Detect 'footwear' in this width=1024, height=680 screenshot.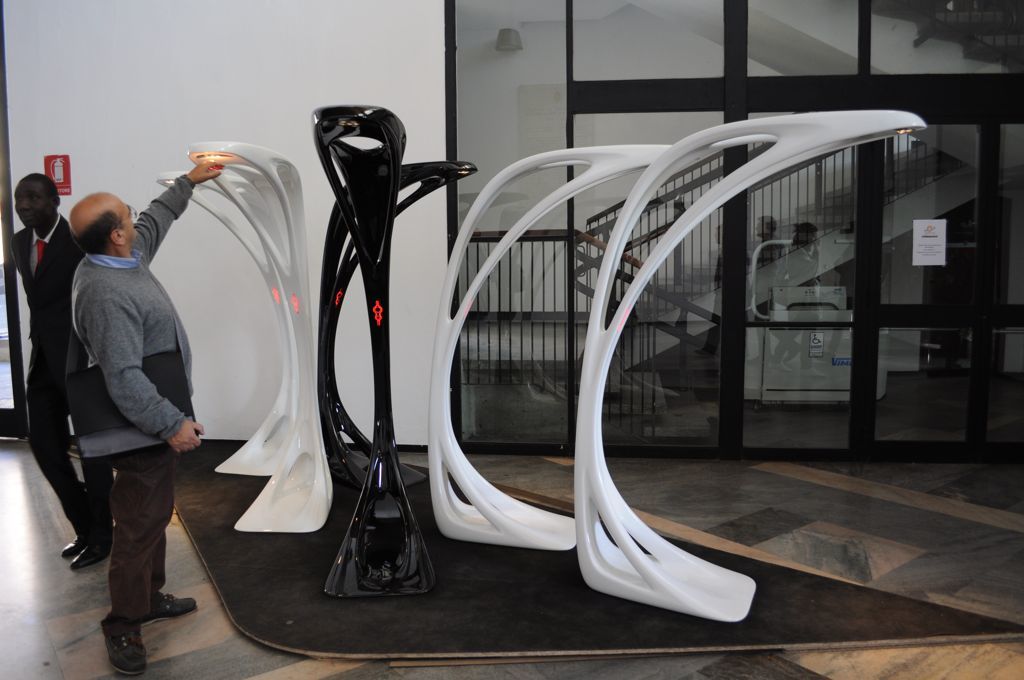
Detection: 67 536 107 572.
